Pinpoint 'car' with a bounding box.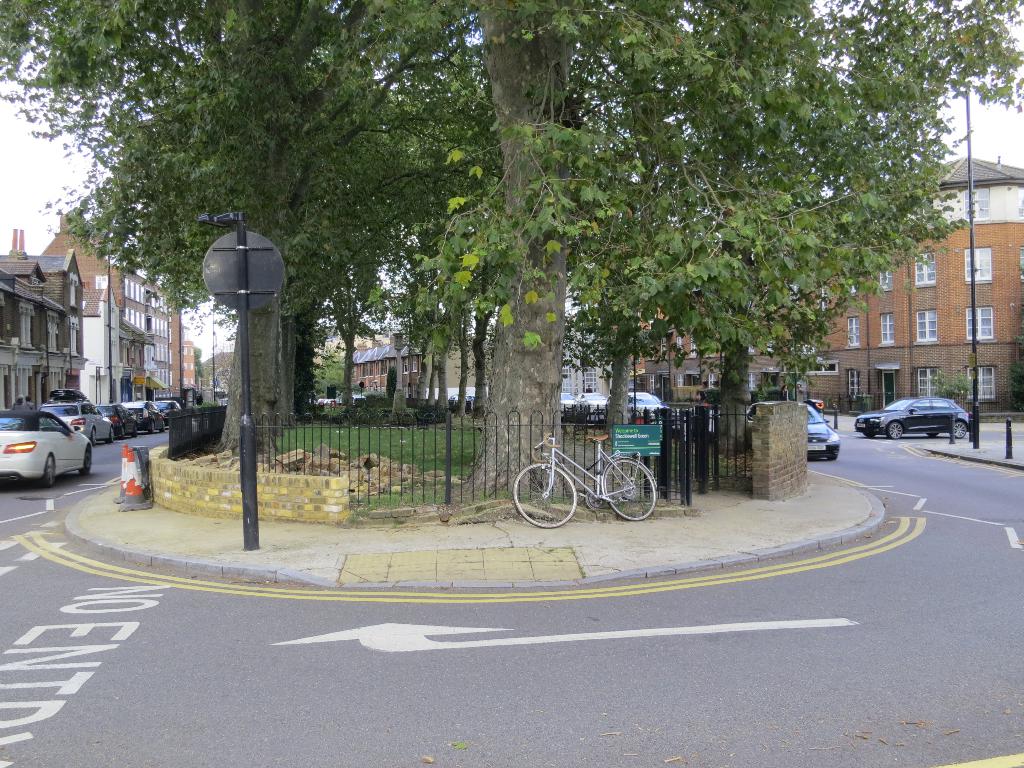
Rect(561, 390, 580, 416).
